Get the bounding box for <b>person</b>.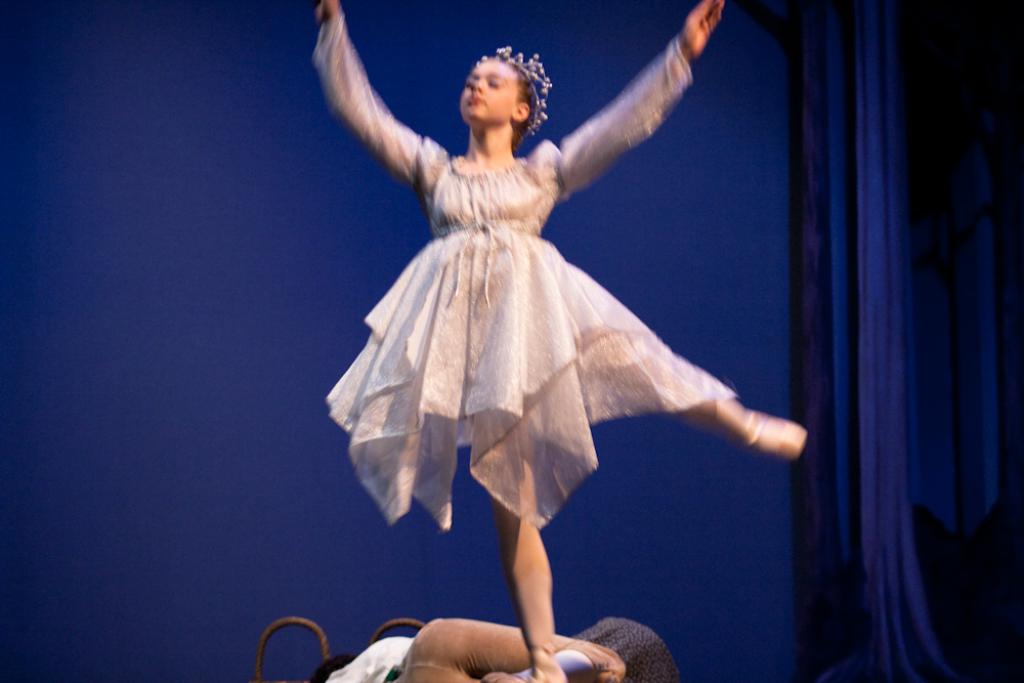
{"left": 314, "top": 0, "right": 808, "bottom": 682}.
